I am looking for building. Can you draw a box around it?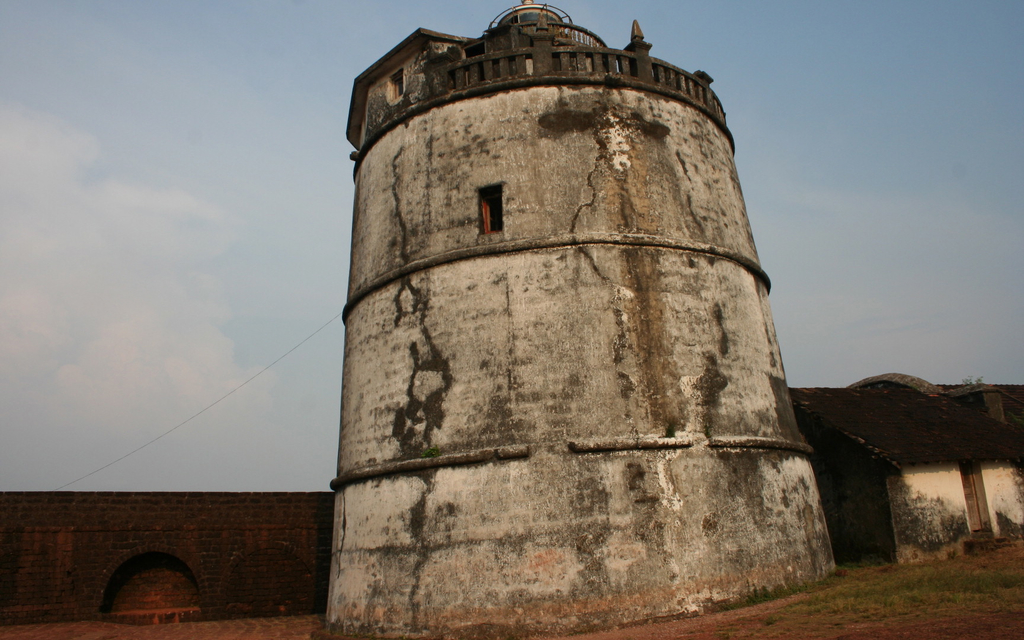
Sure, the bounding box is [left=785, top=381, right=1023, bottom=571].
